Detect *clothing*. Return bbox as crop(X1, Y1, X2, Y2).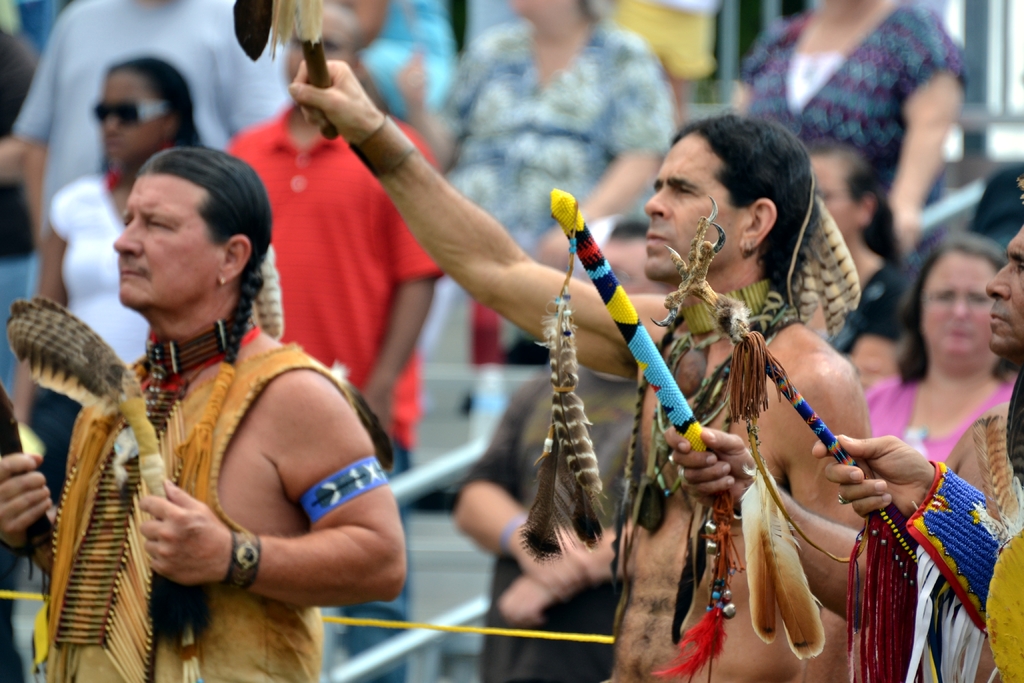
crop(236, 100, 438, 447).
